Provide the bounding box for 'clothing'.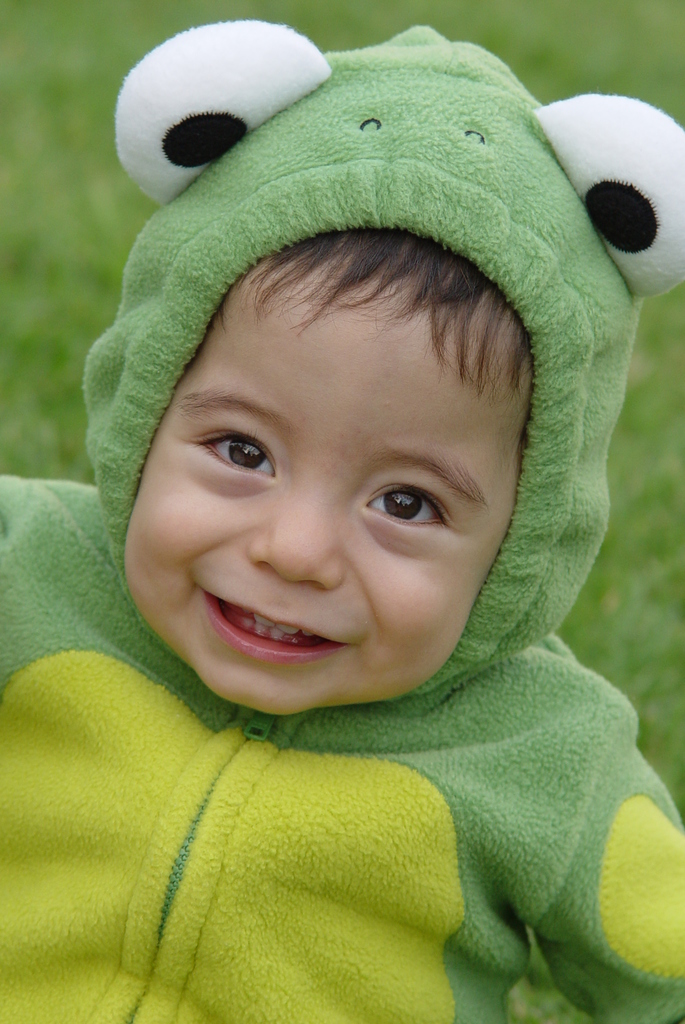
x1=0 y1=17 x2=684 y2=1023.
